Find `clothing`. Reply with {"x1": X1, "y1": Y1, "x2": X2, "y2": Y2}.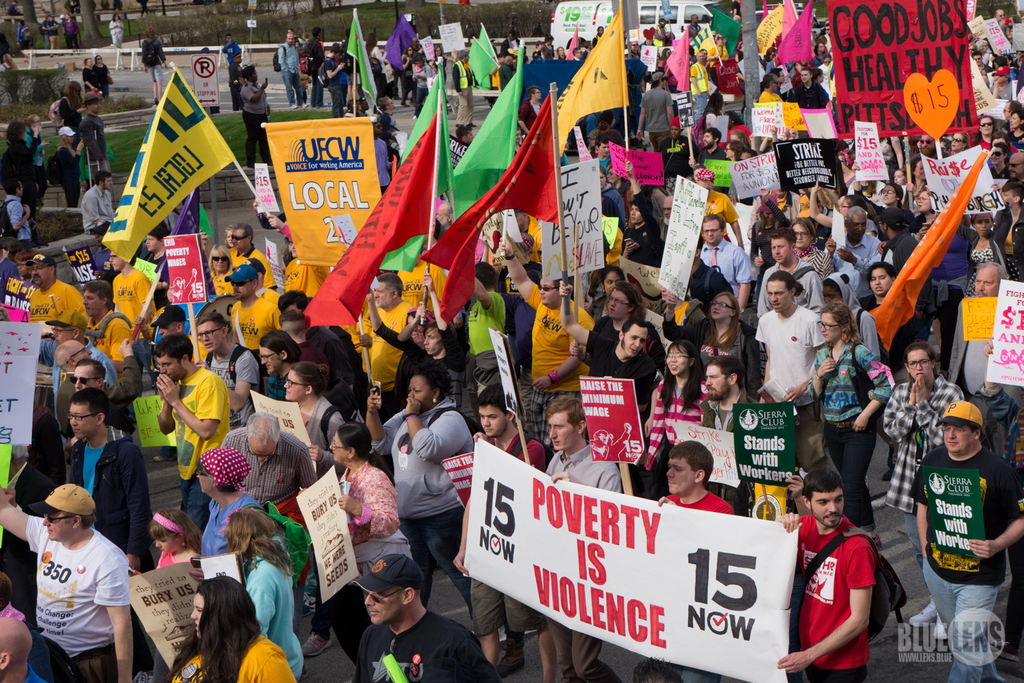
{"x1": 791, "y1": 502, "x2": 876, "y2": 682}.
